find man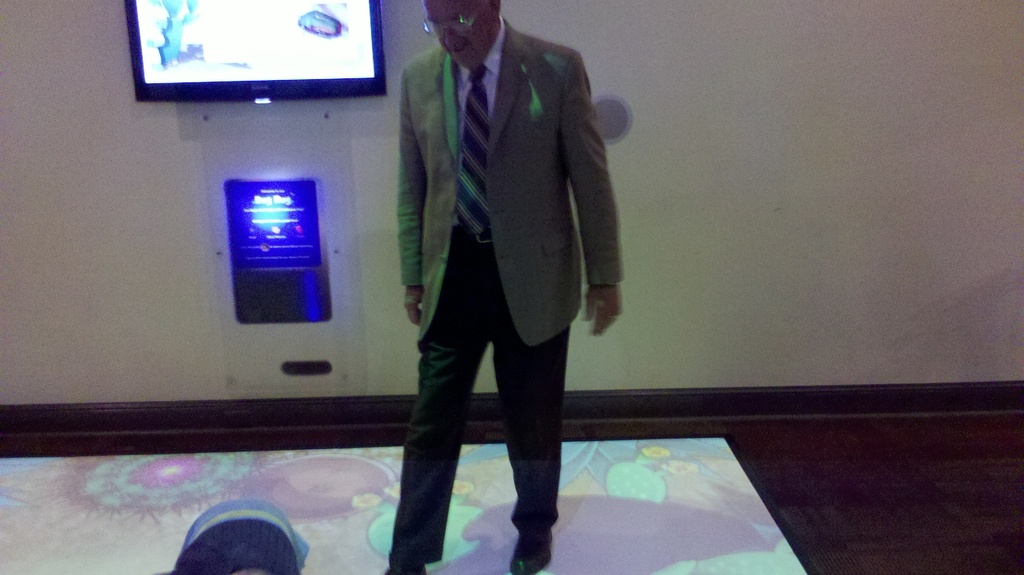
detection(383, 0, 627, 538)
